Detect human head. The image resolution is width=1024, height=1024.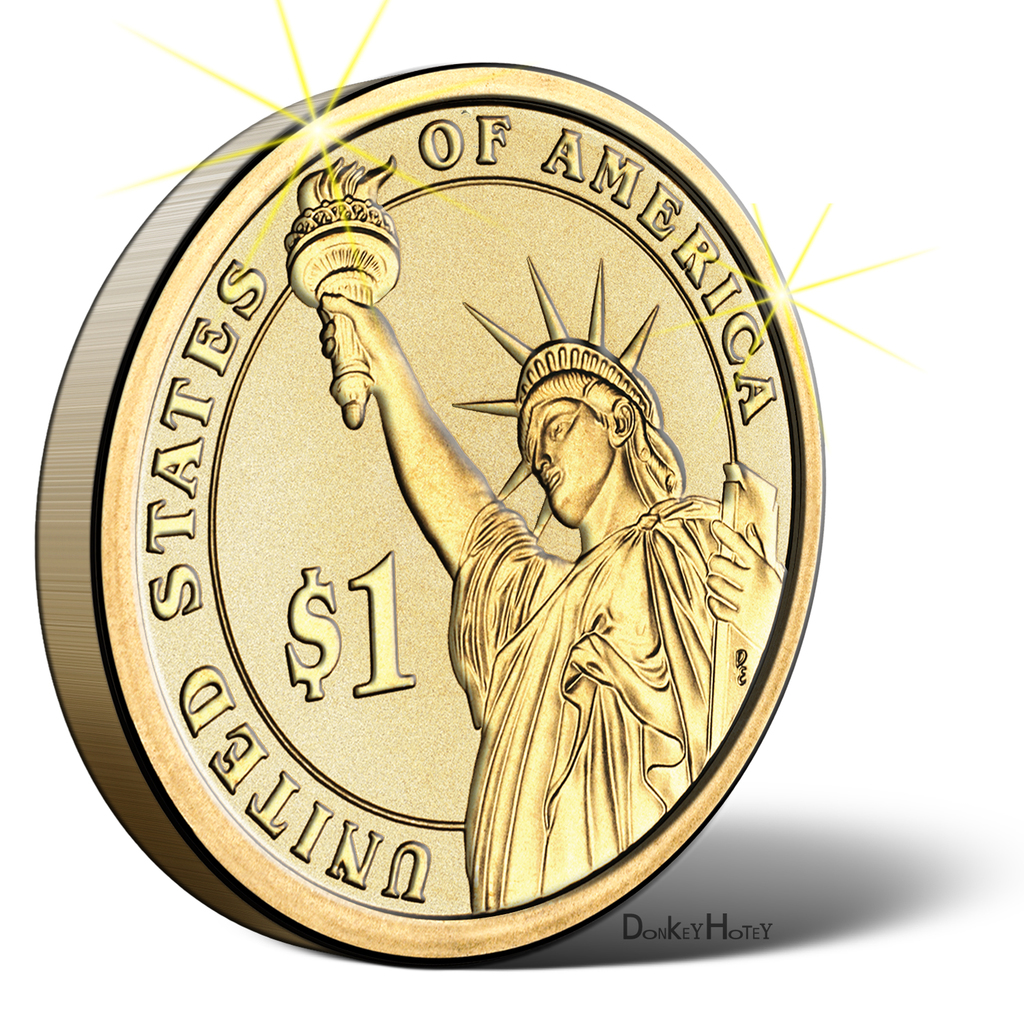
bbox=[500, 320, 677, 573].
